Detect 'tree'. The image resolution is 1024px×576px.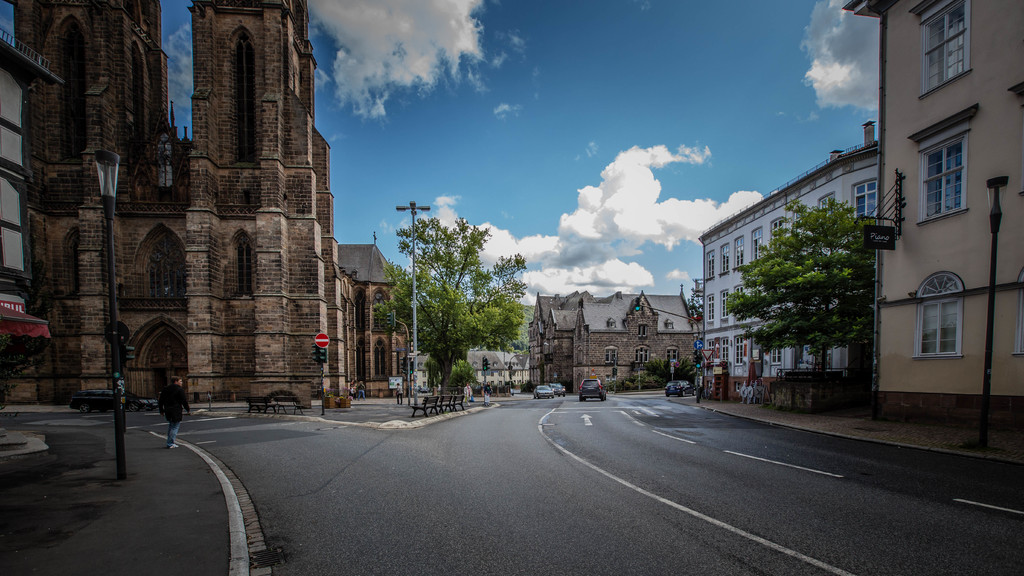
Rect(371, 215, 530, 395).
